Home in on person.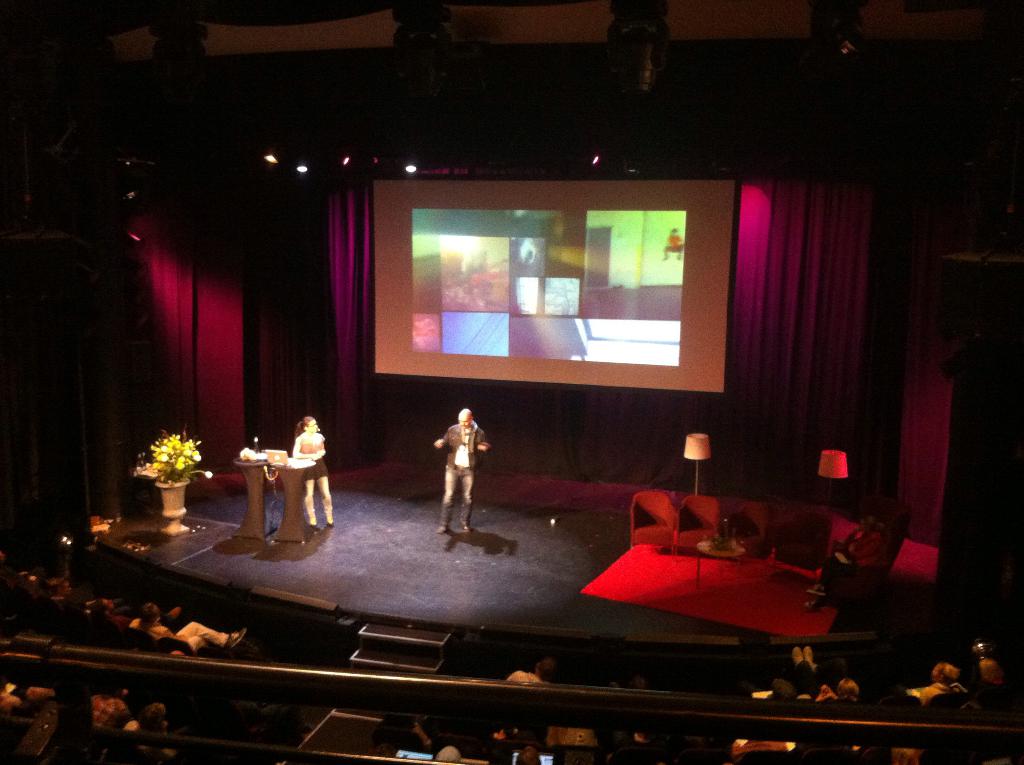
Homed in at {"x1": 430, "y1": 408, "x2": 490, "y2": 539}.
